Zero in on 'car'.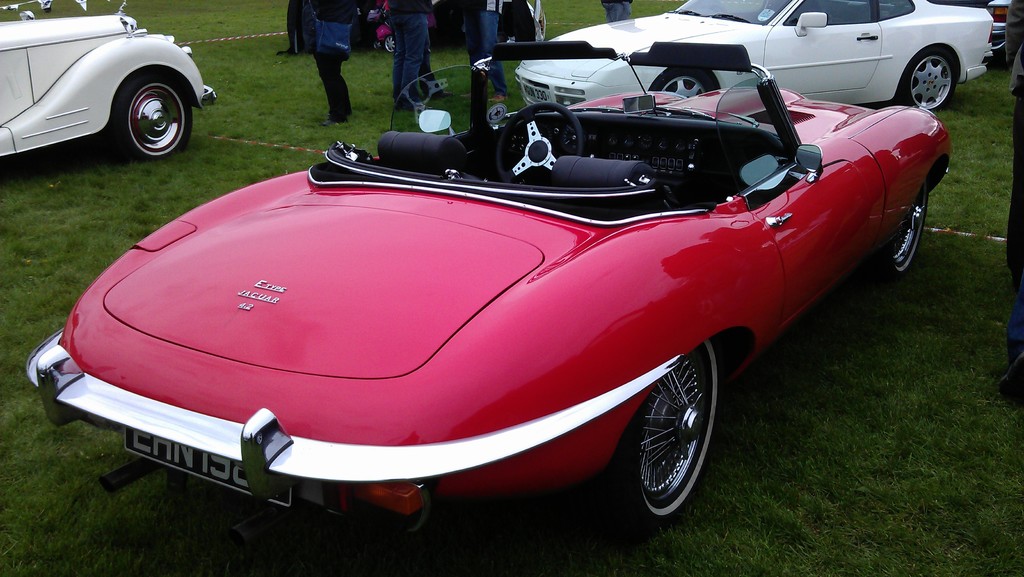
Zeroed in: Rect(0, 0, 218, 162).
